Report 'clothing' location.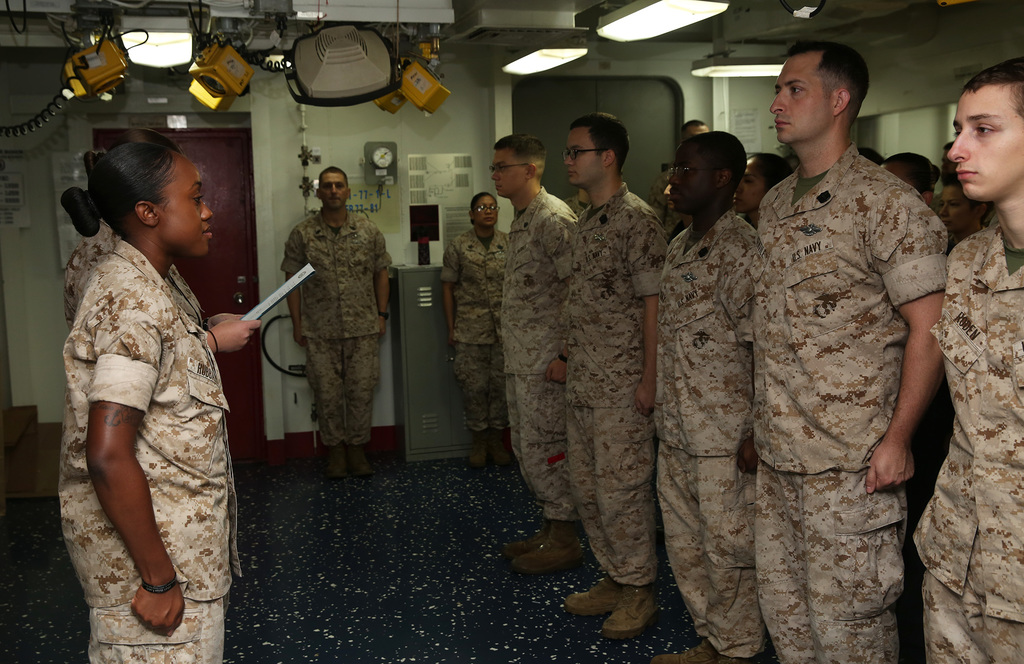
Report: (left=61, top=217, right=200, bottom=336).
